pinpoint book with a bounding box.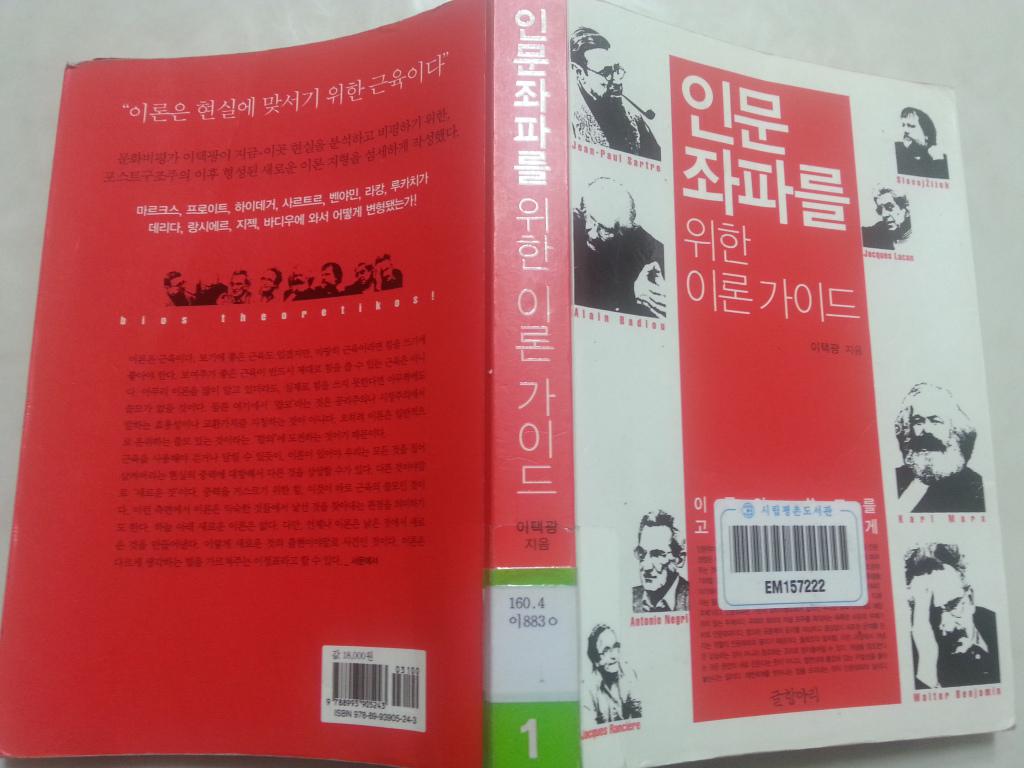
box(23, 18, 955, 767).
